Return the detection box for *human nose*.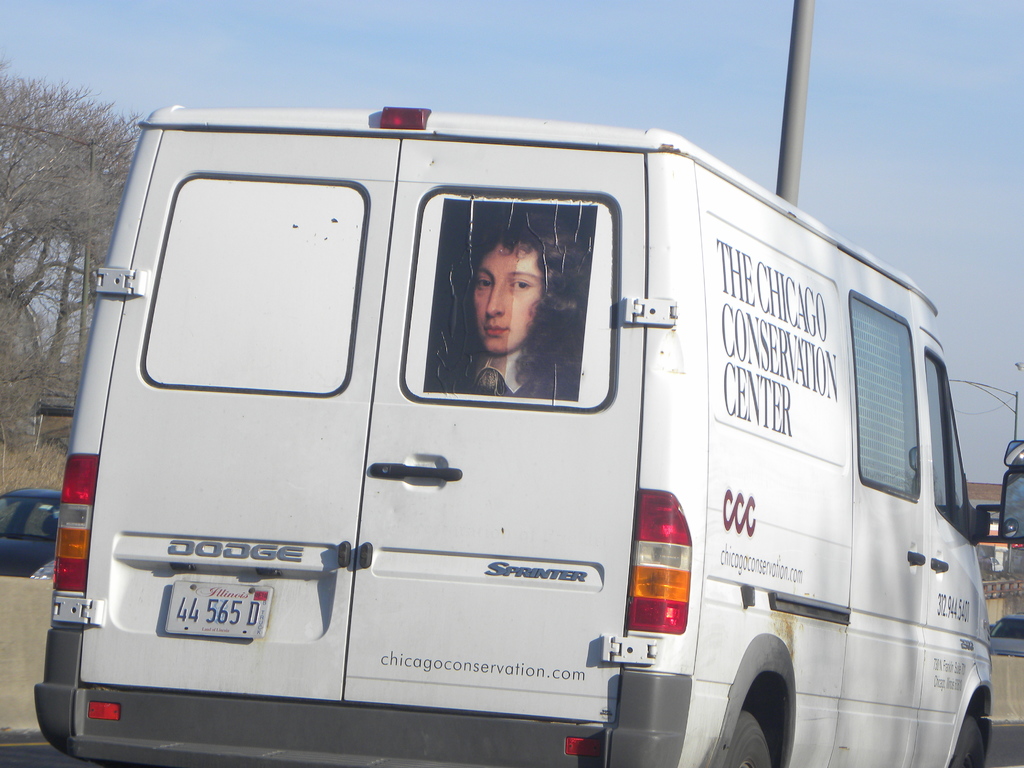
bbox(486, 278, 503, 317).
